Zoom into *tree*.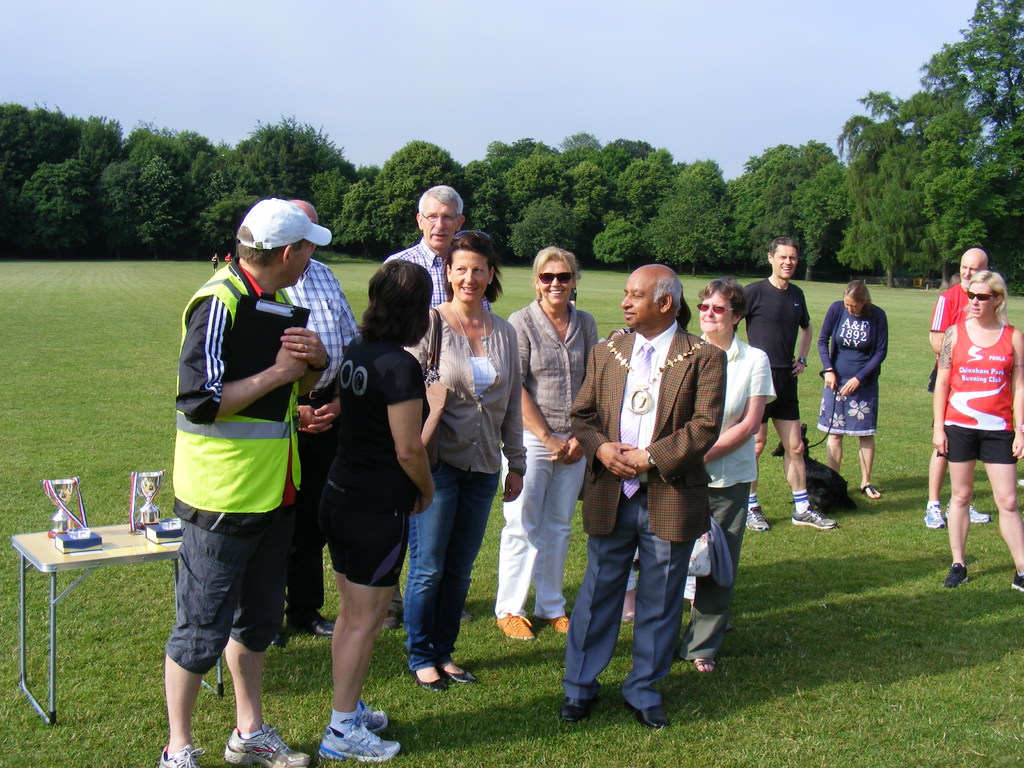
Zoom target: [left=837, top=116, right=940, bottom=287].
